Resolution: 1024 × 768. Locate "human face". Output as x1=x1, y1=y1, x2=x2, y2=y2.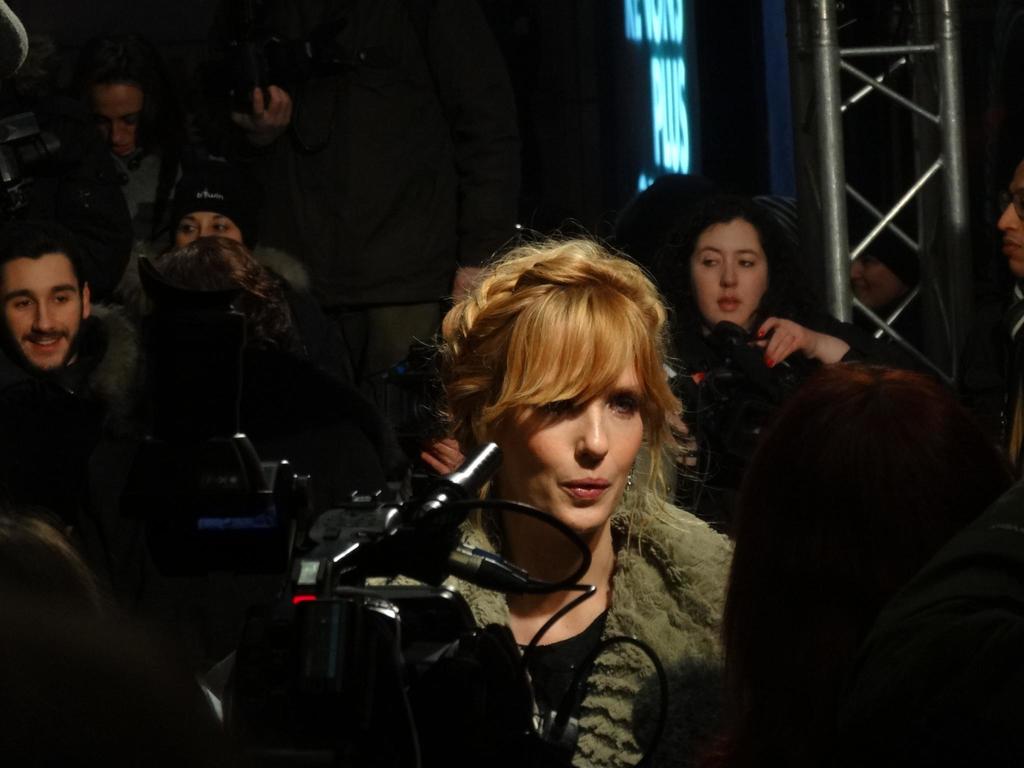
x1=481, y1=332, x2=644, y2=532.
